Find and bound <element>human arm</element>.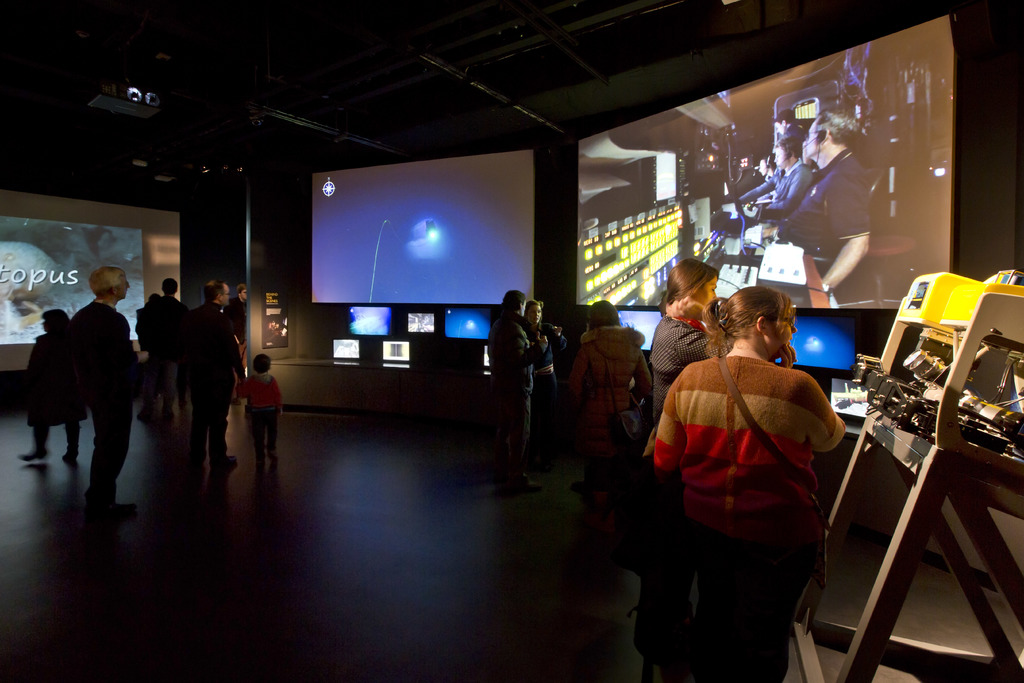
Bound: (653, 376, 687, 479).
